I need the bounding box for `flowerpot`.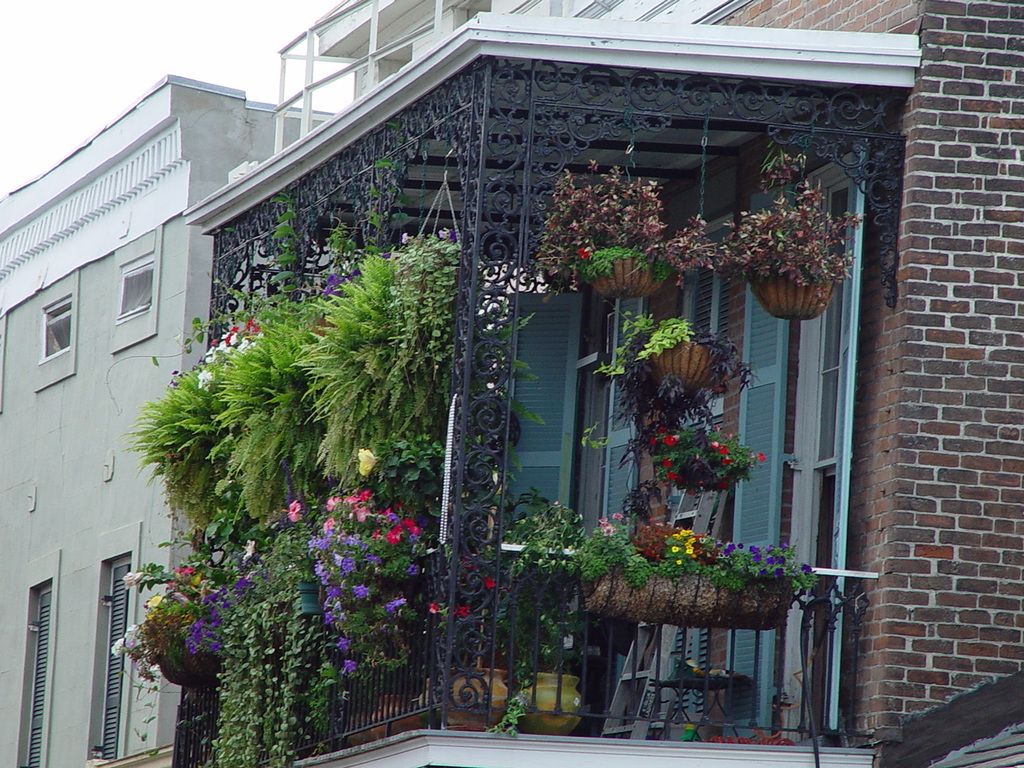
Here it is: [579, 561, 794, 634].
